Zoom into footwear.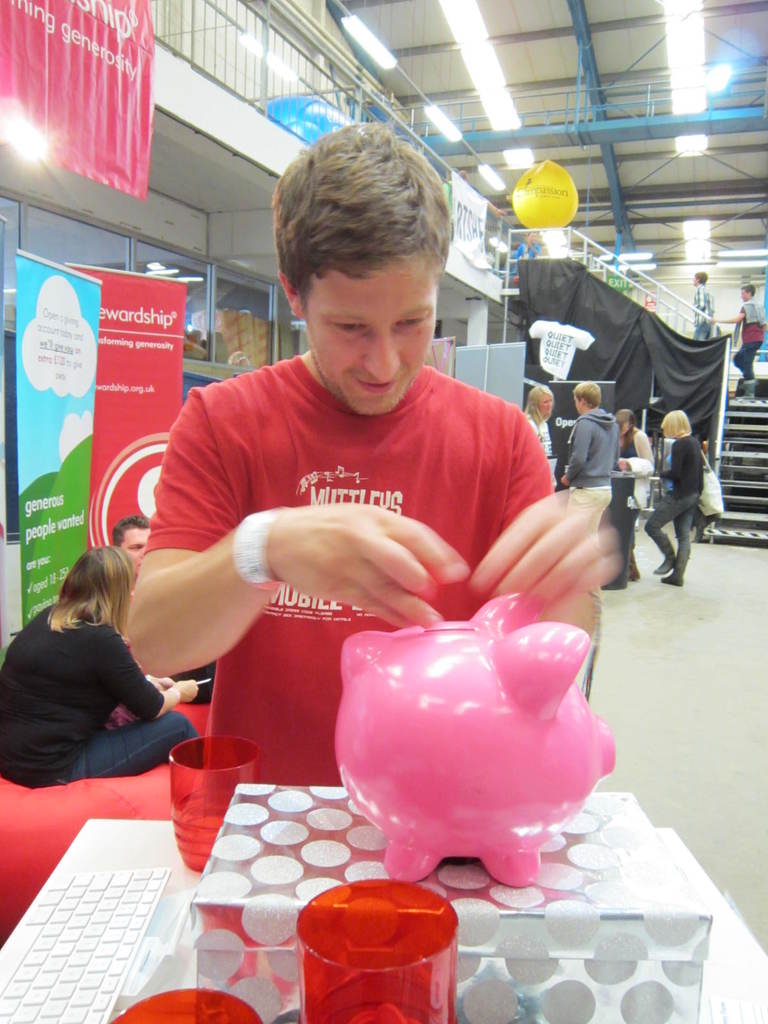
Zoom target: locate(595, 567, 628, 595).
